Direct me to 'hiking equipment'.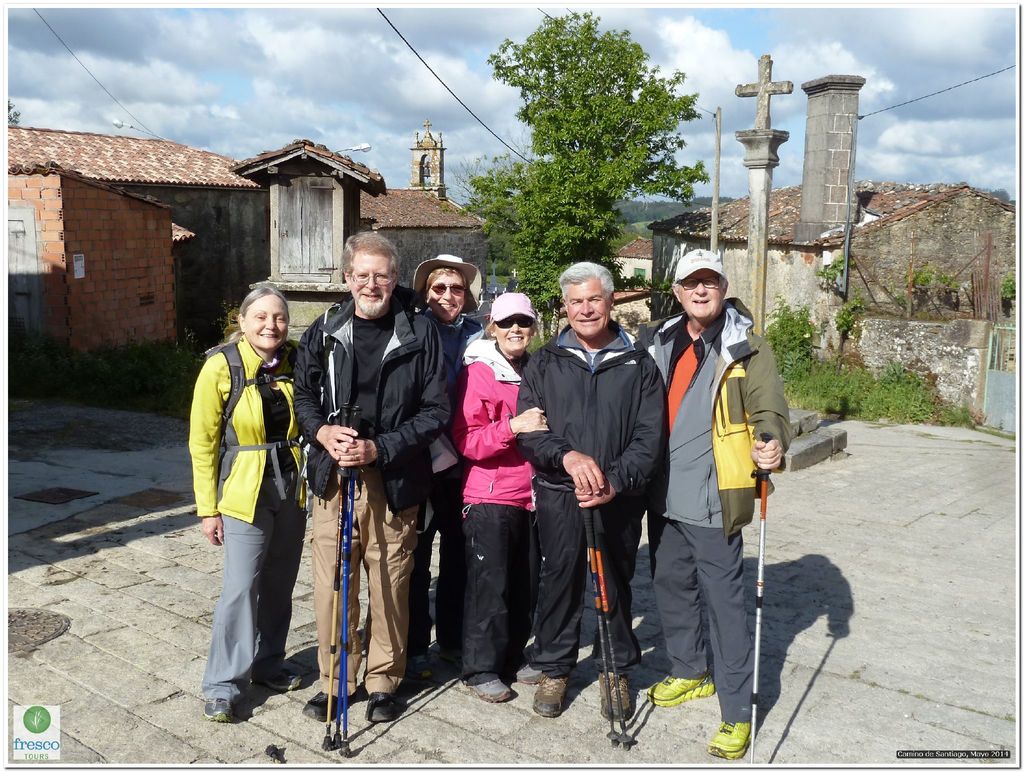
Direction: locate(340, 405, 360, 755).
